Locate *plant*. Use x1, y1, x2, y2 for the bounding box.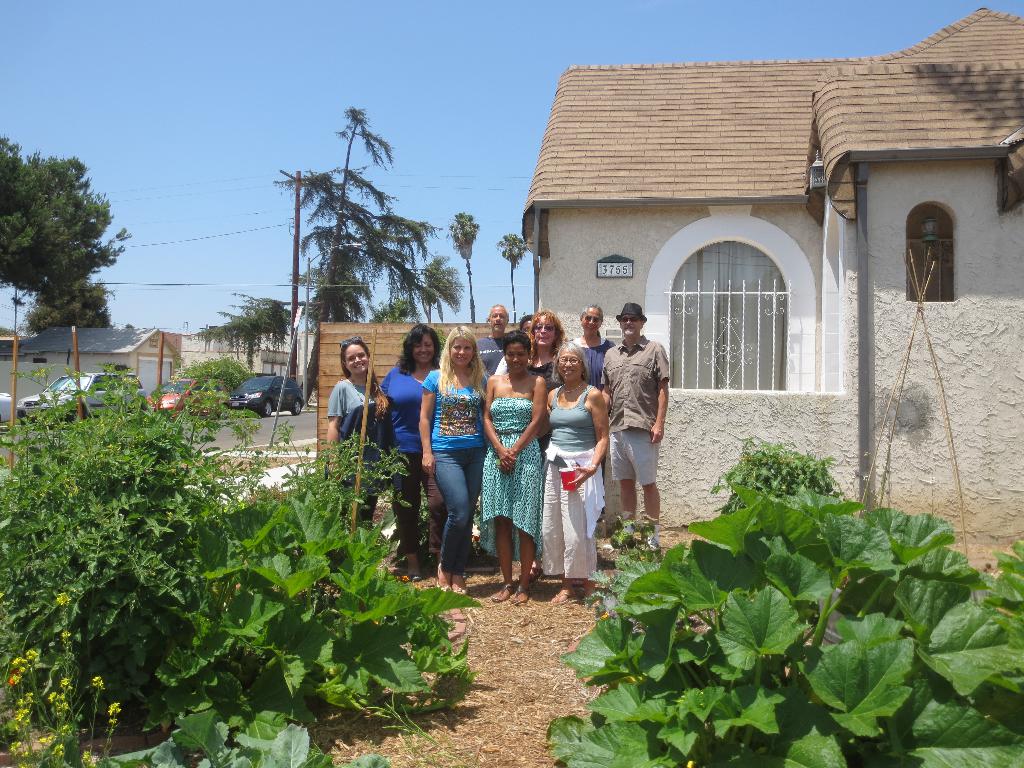
174, 459, 546, 740.
